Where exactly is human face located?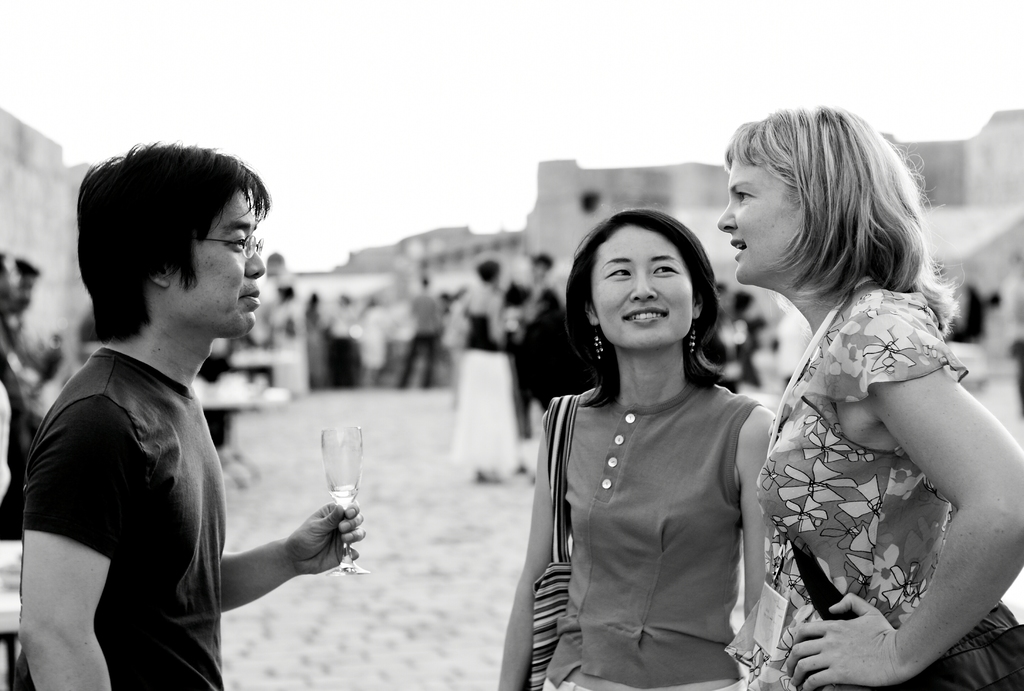
Its bounding box is [x1=590, y1=223, x2=695, y2=350].
